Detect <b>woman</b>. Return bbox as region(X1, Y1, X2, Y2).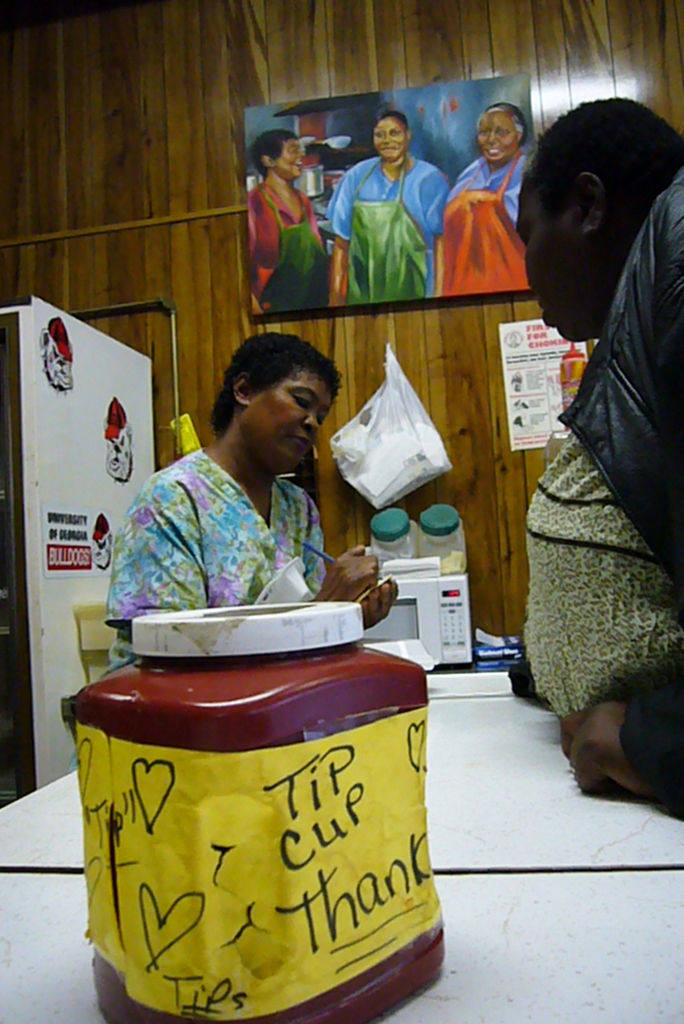
region(105, 331, 394, 674).
